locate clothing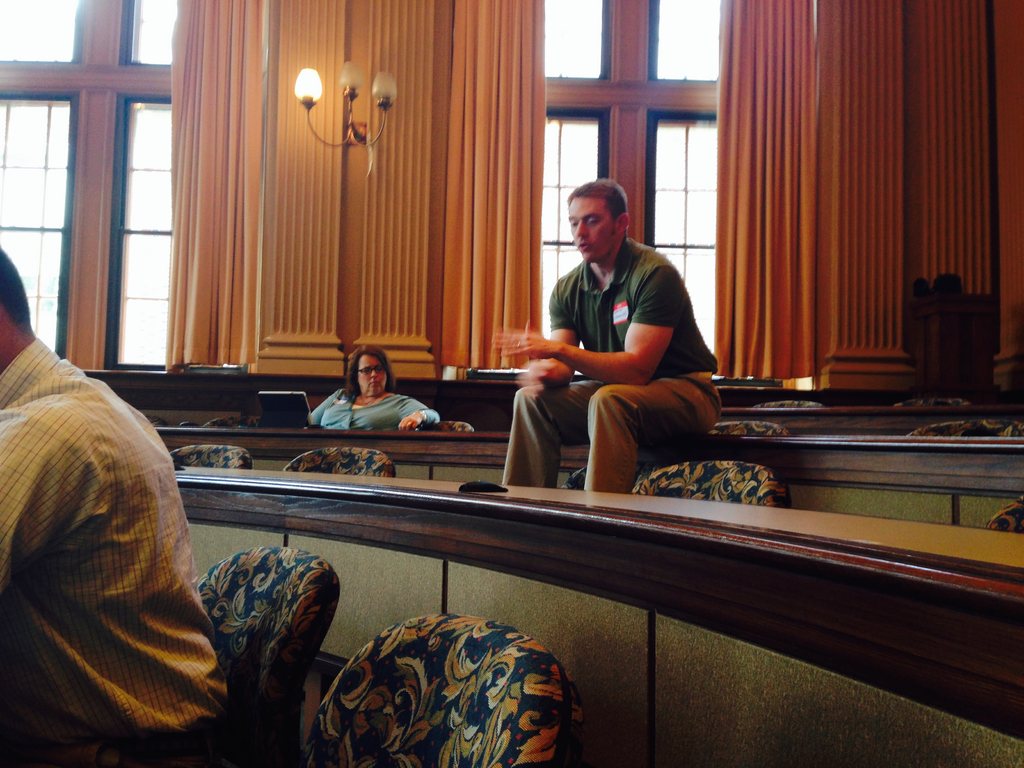
detection(308, 378, 429, 424)
